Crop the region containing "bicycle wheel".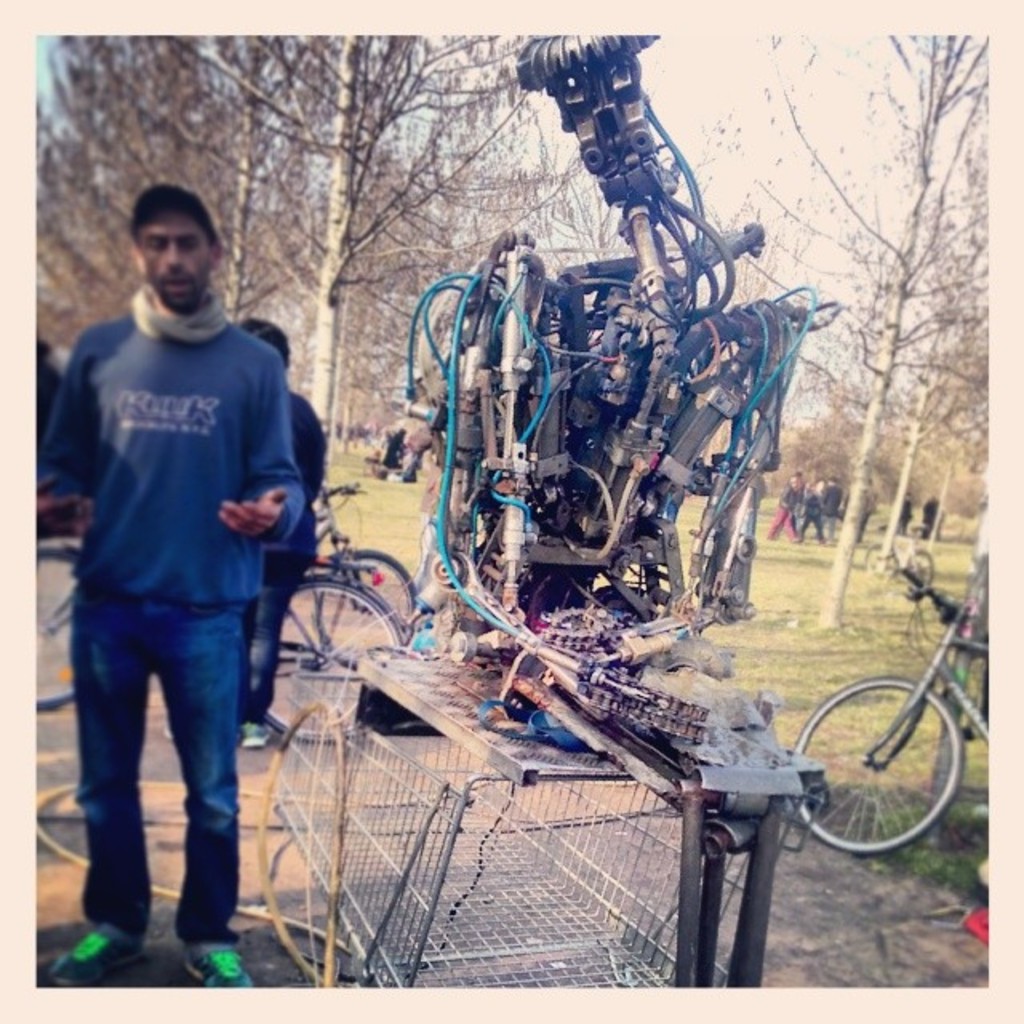
Crop region: pyautogui.locateOnScreen(262, 579, 406, 747).
